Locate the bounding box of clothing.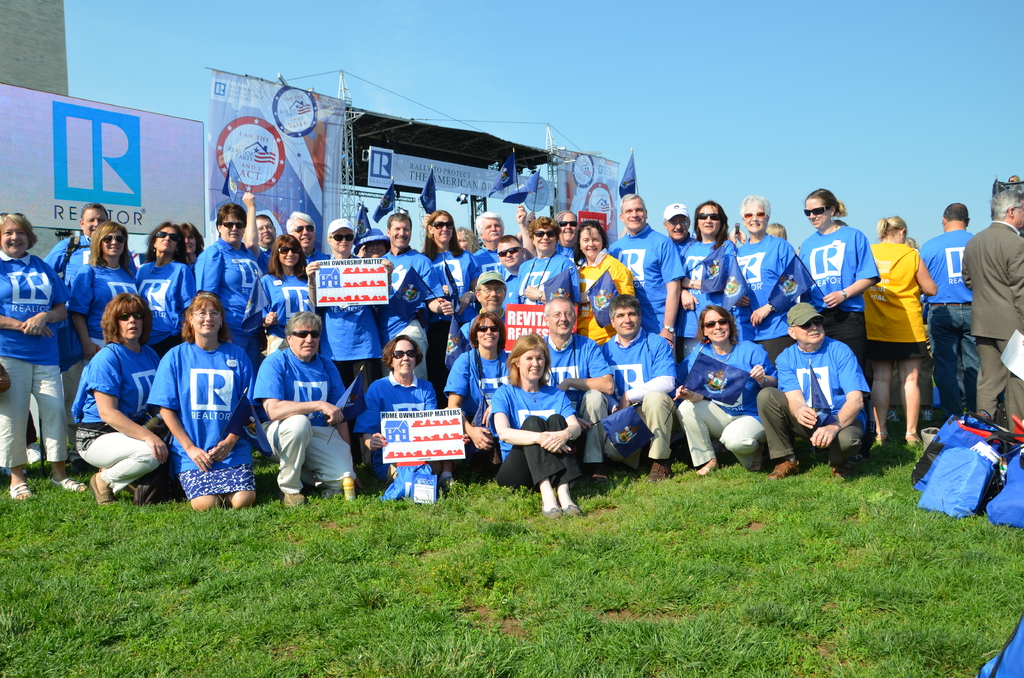
Bounding box: <region>673, 336, 792, 465</region>.
